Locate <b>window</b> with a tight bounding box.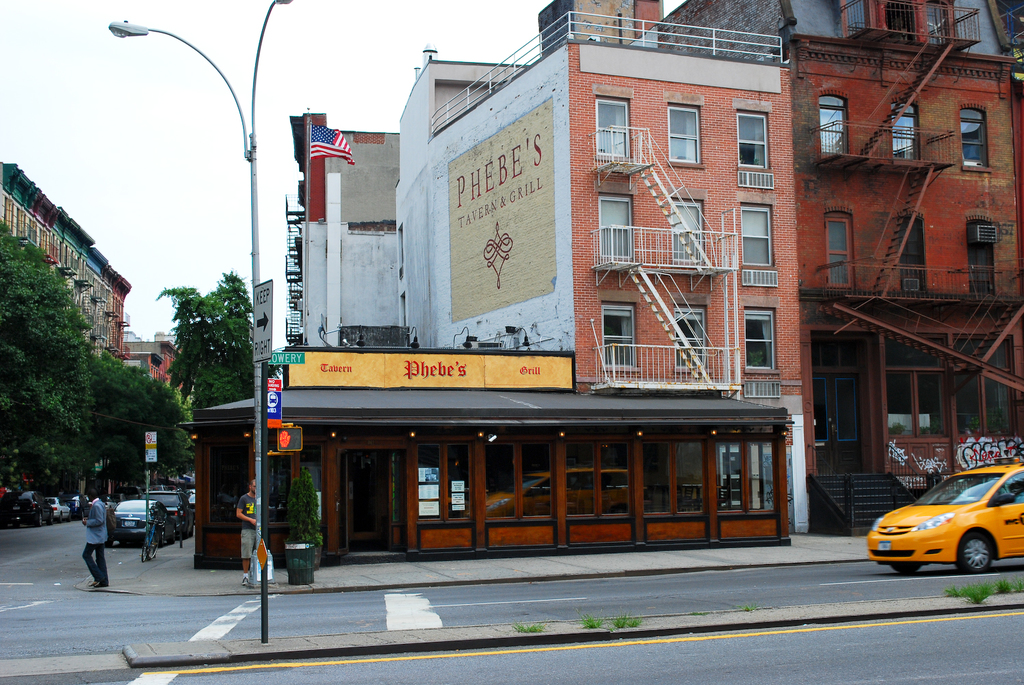
(669, 306, 705, 376).
